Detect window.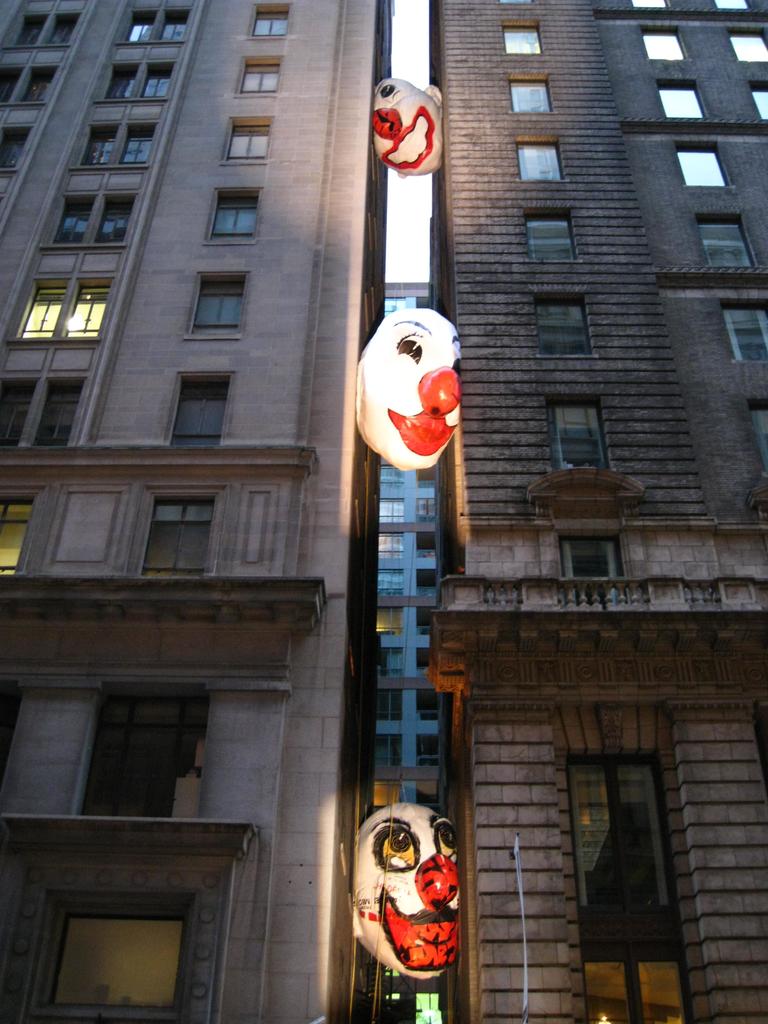
Detected at left=698, top=211, right=749, bottom=271.
